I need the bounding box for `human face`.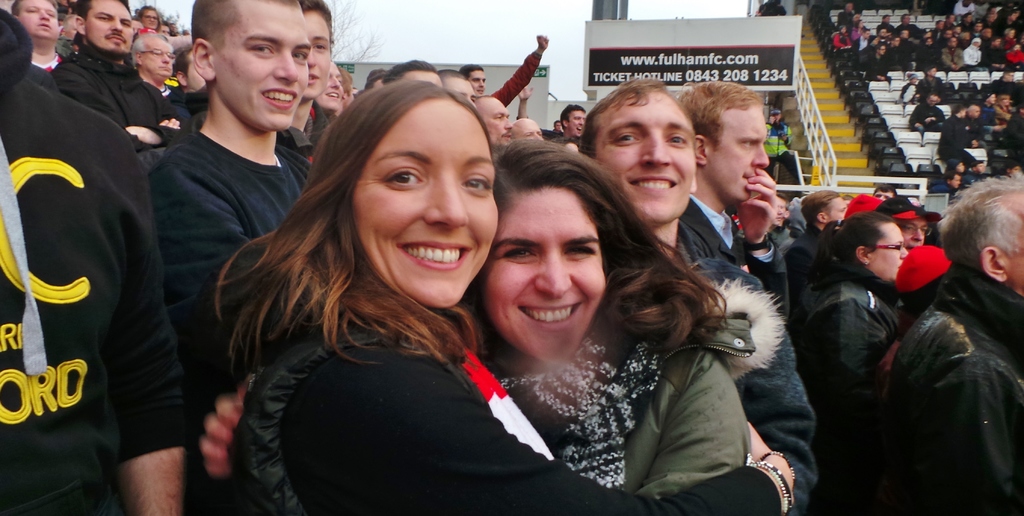
Here it is: rect(1005, 72, 1014, 81).
